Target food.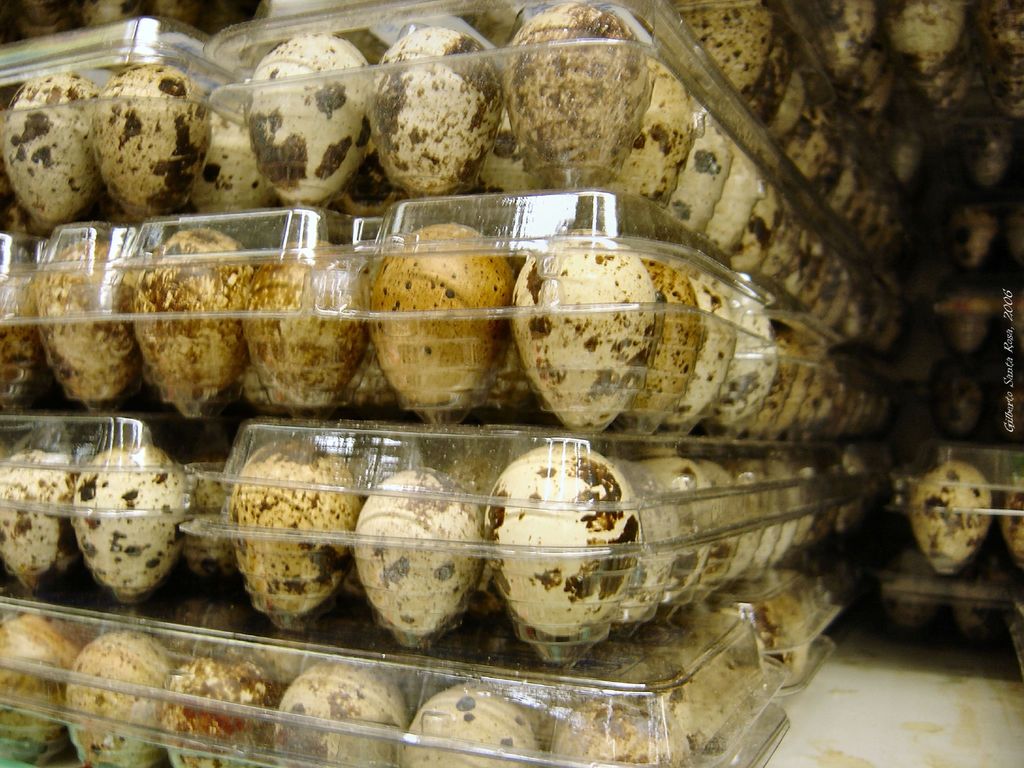
Target region: [x1=333, y1=148, x2=392, y2=220].
